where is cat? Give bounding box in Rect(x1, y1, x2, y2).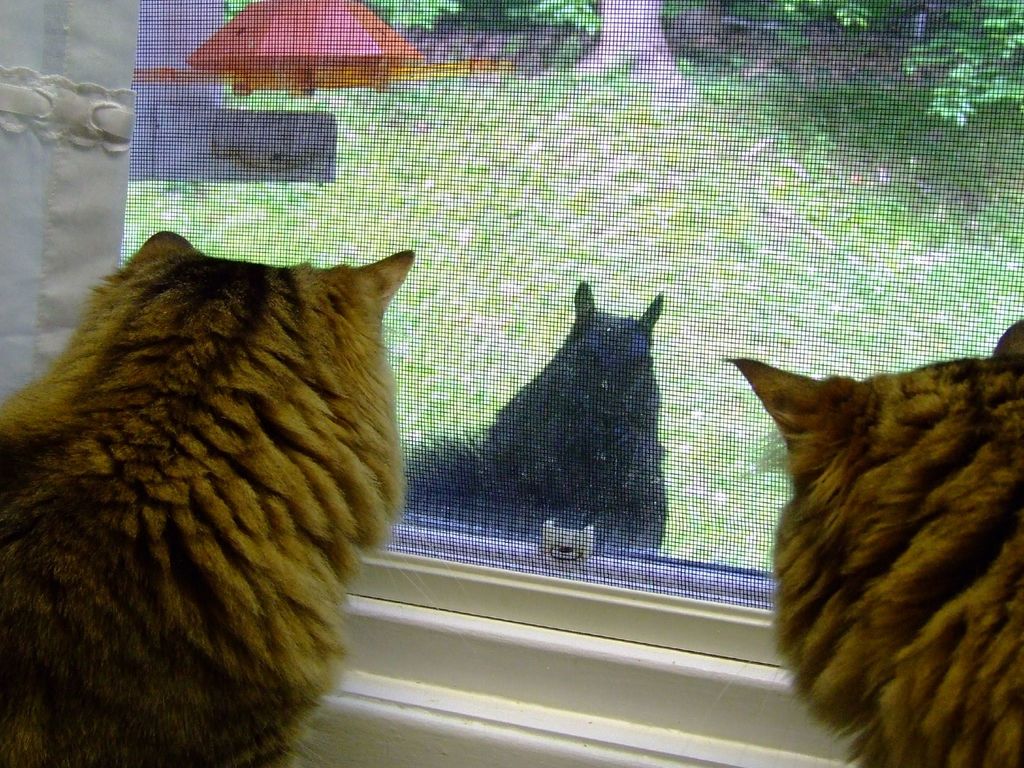
Rect(0, 220, 415, 767).
